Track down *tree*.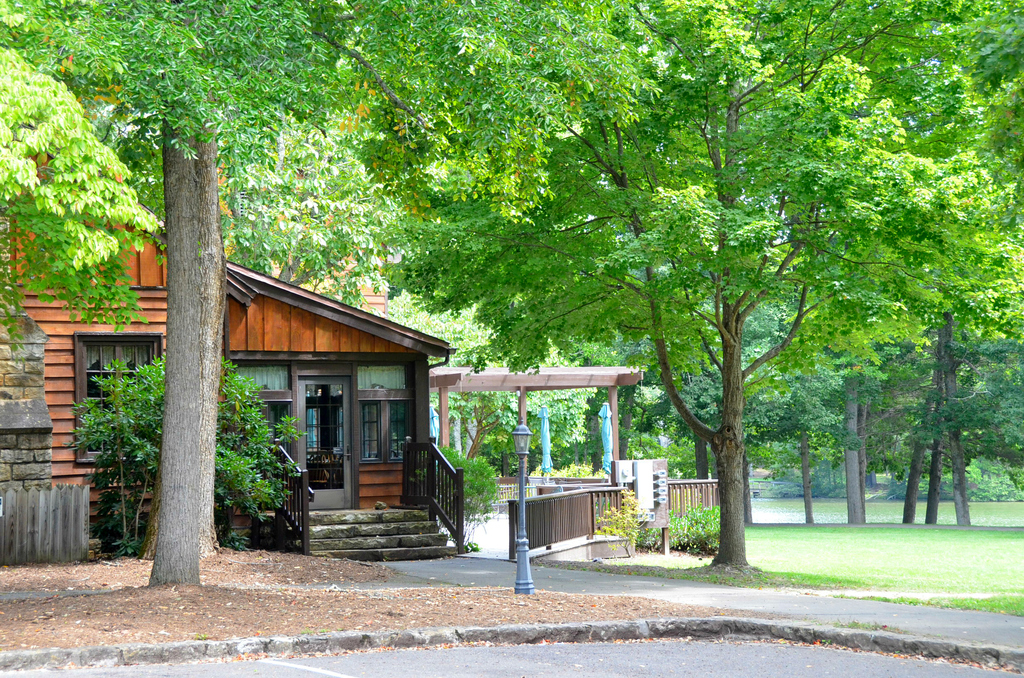
Tracked to 85,95,403,307.
